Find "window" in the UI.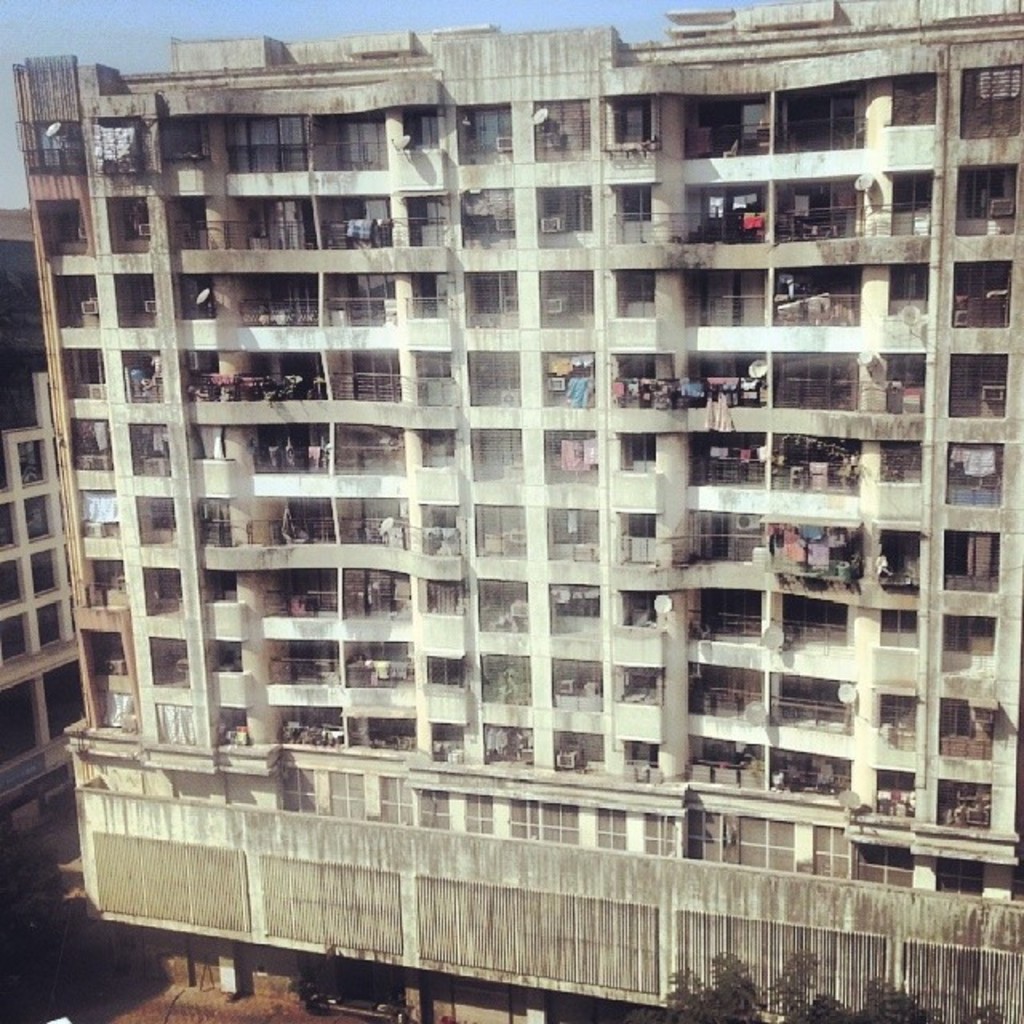
UI element at x1=227, y1=125, x2=306, y2=174.
